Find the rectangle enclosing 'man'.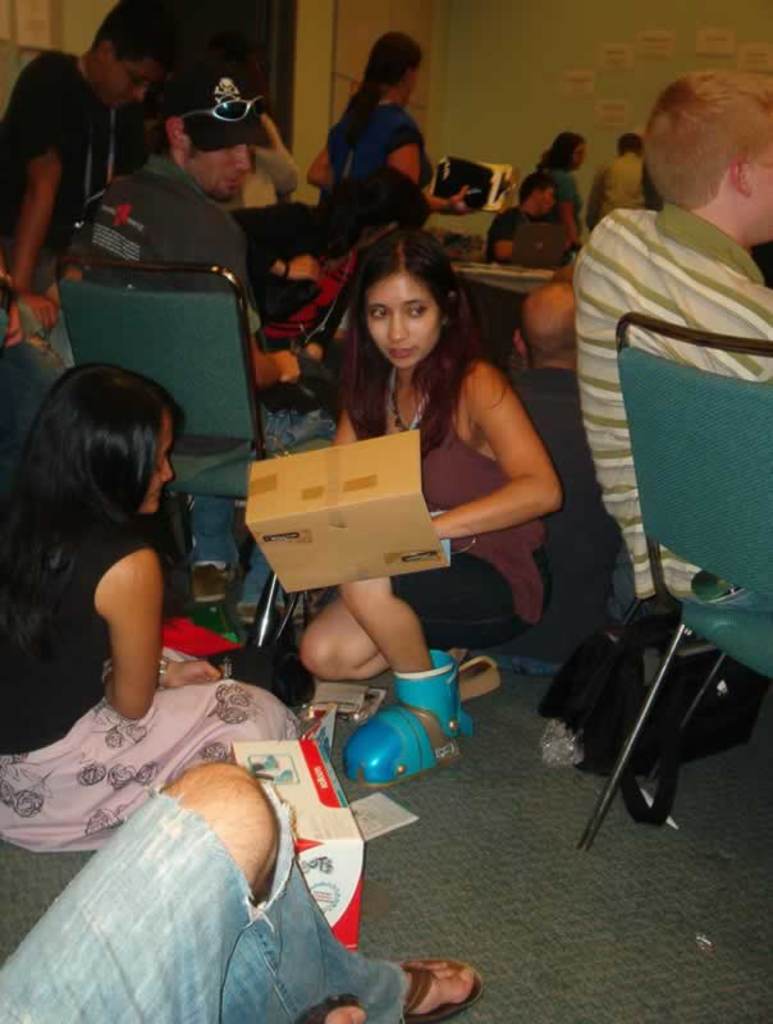
box=[0, 0, 177, 370].
